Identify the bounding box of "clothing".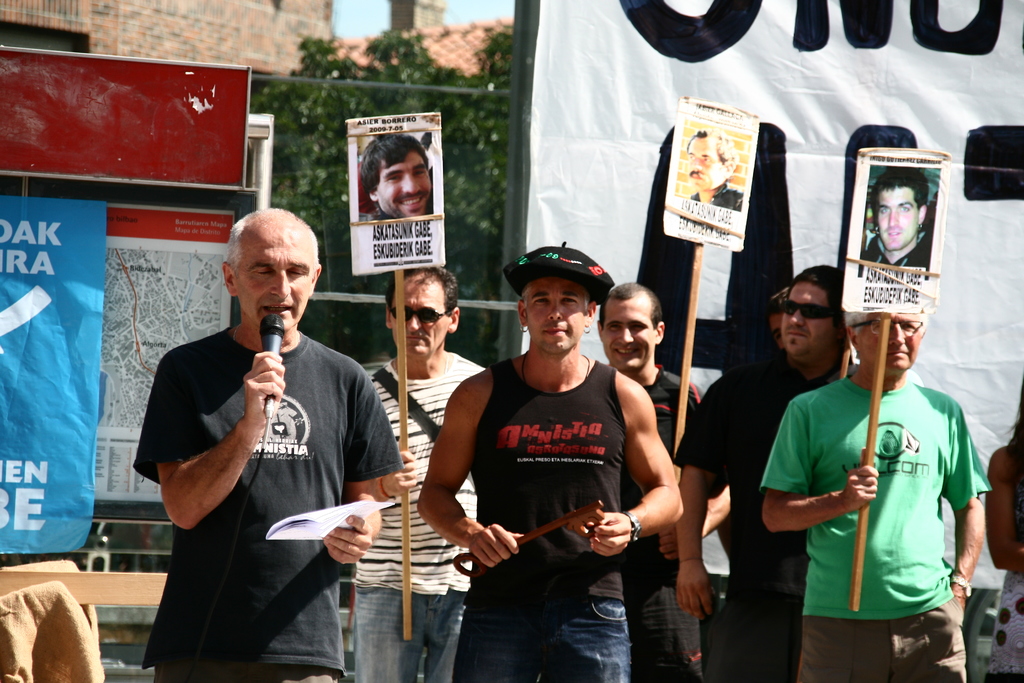
box=[760, 370, 986, 682].
